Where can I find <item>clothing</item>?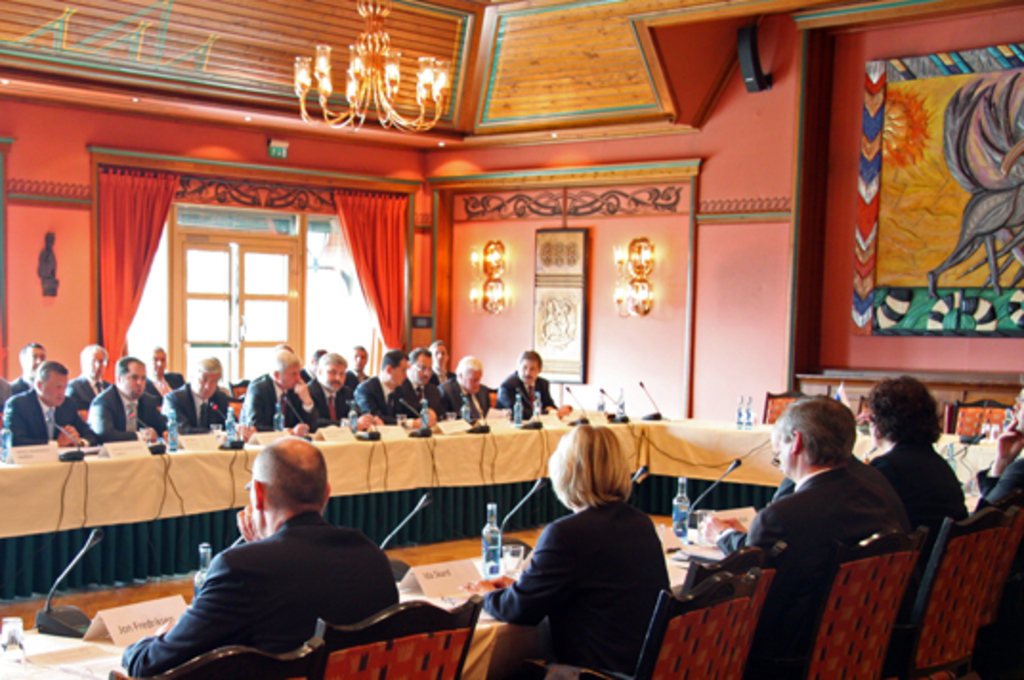
You can find it at Rect(245, 376, 338, 432).
